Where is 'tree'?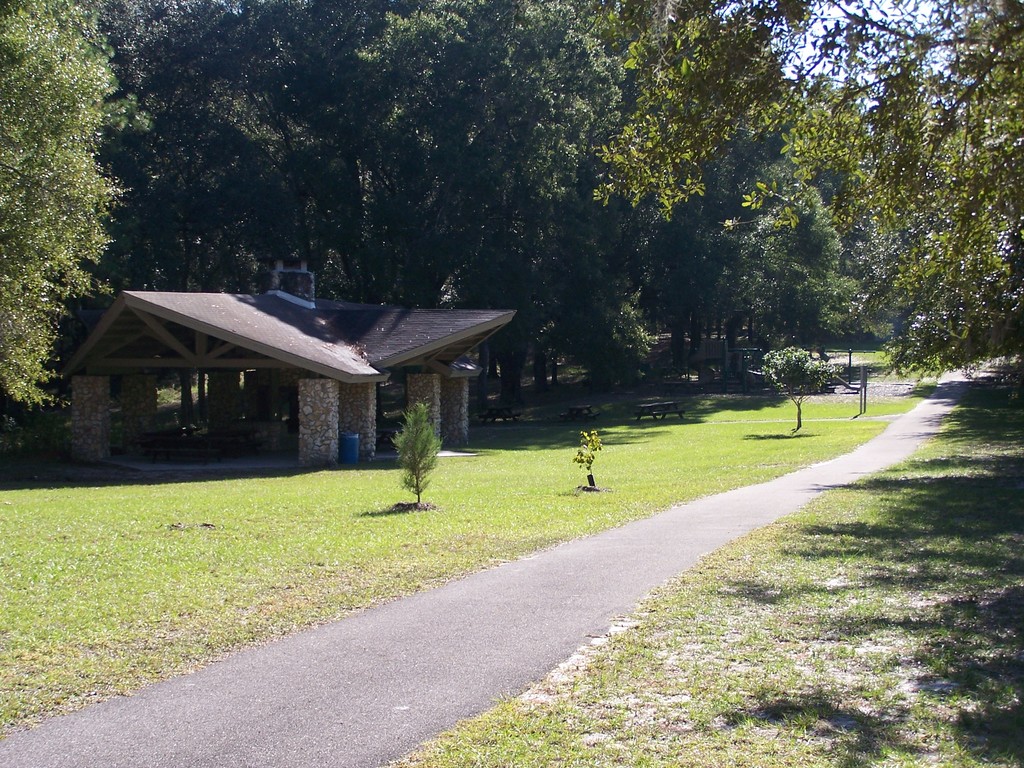
bbox=(11, 24, 129, 354).
